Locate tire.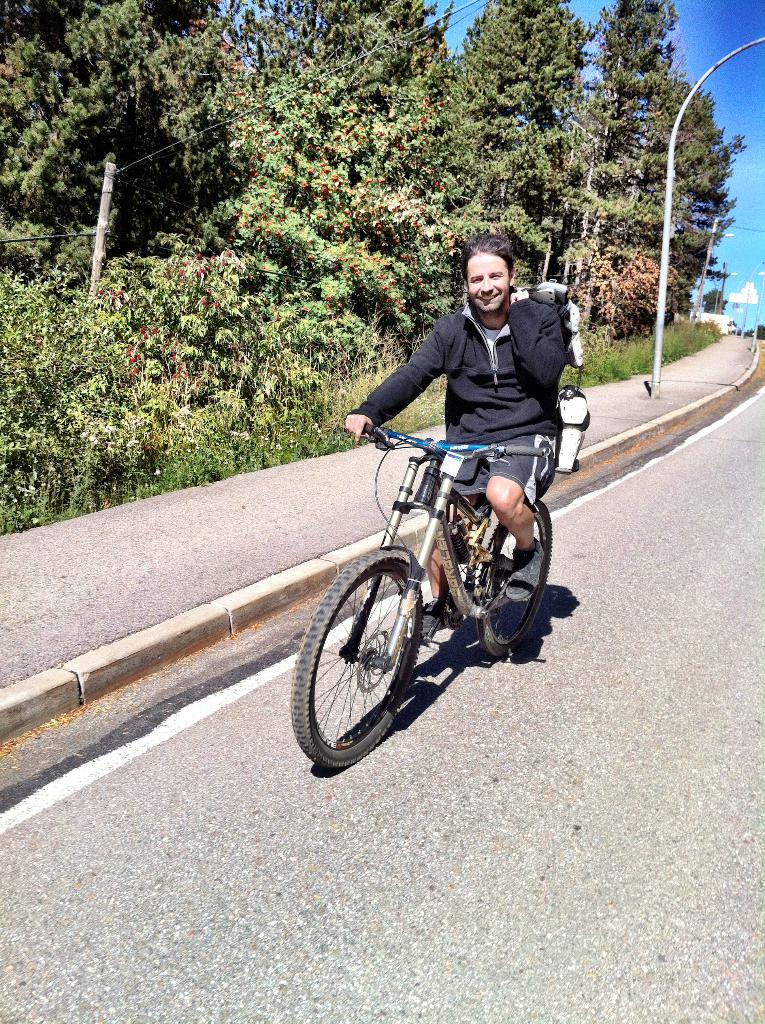
Bounding box: (left=475, top=495, right=551, bottom=650).
